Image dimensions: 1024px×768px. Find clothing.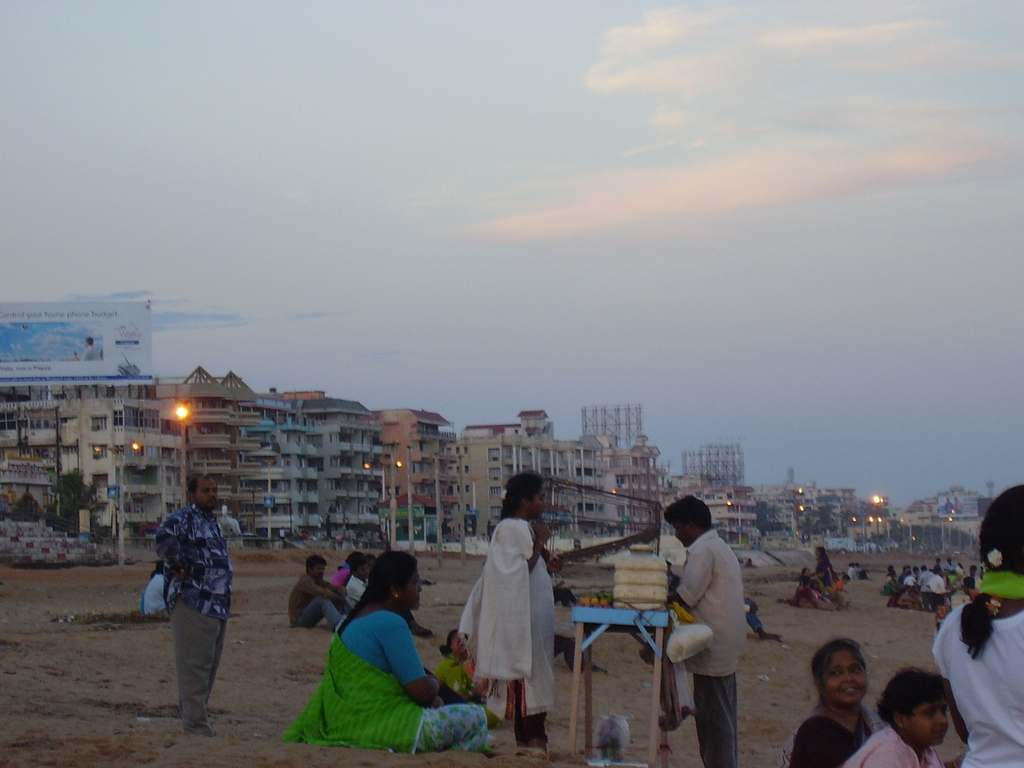
(left=138, top=587, right=145, bottom=613).
